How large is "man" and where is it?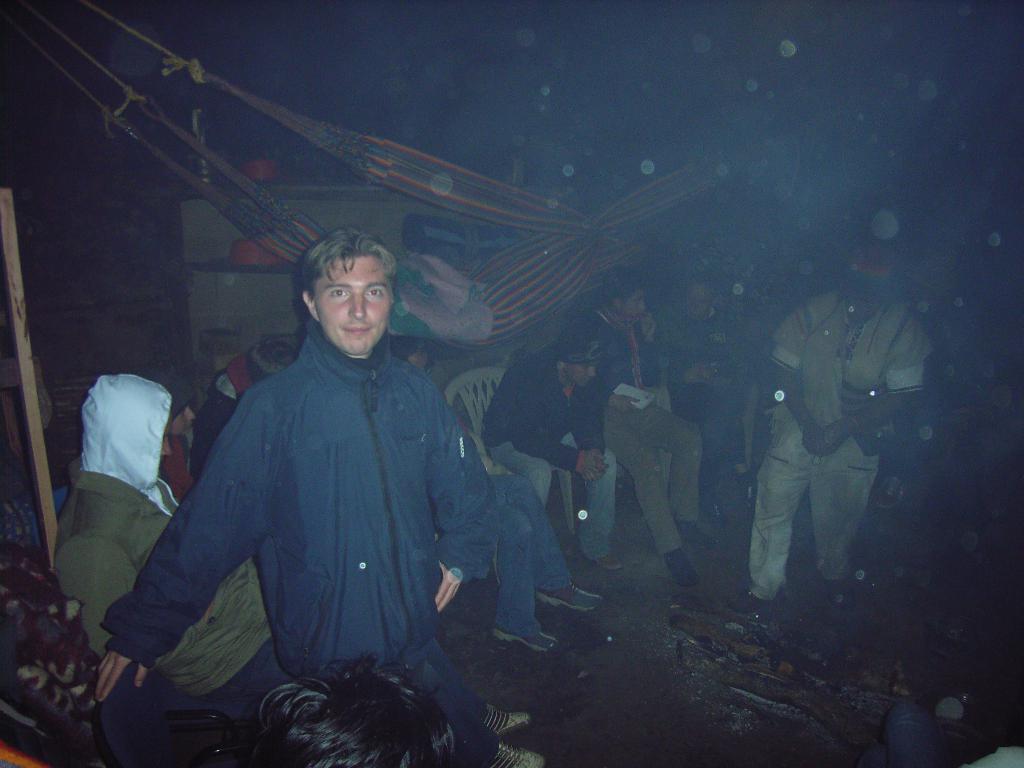
Bounding box: detection(483, 332, 630, 572).
